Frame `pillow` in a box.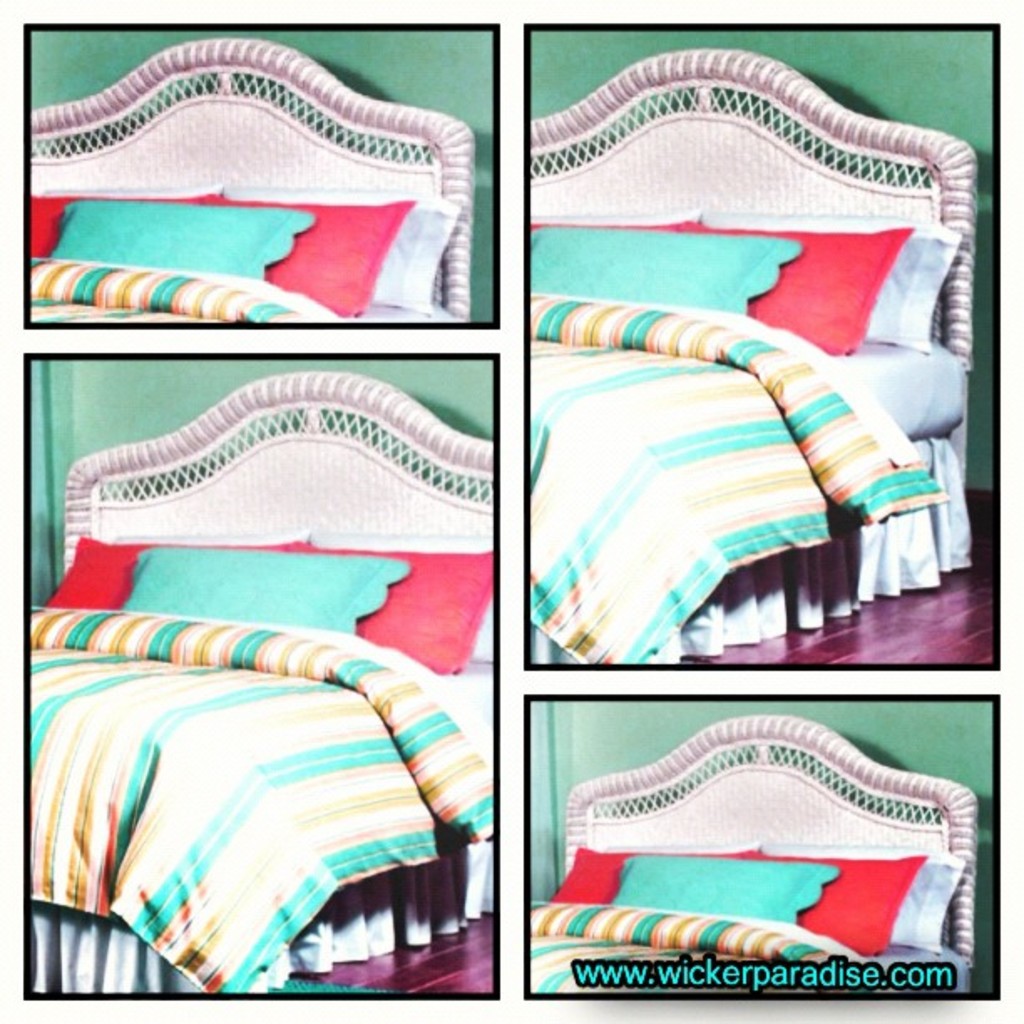
<bbox>704, 216, 883, 361</bbox>.
